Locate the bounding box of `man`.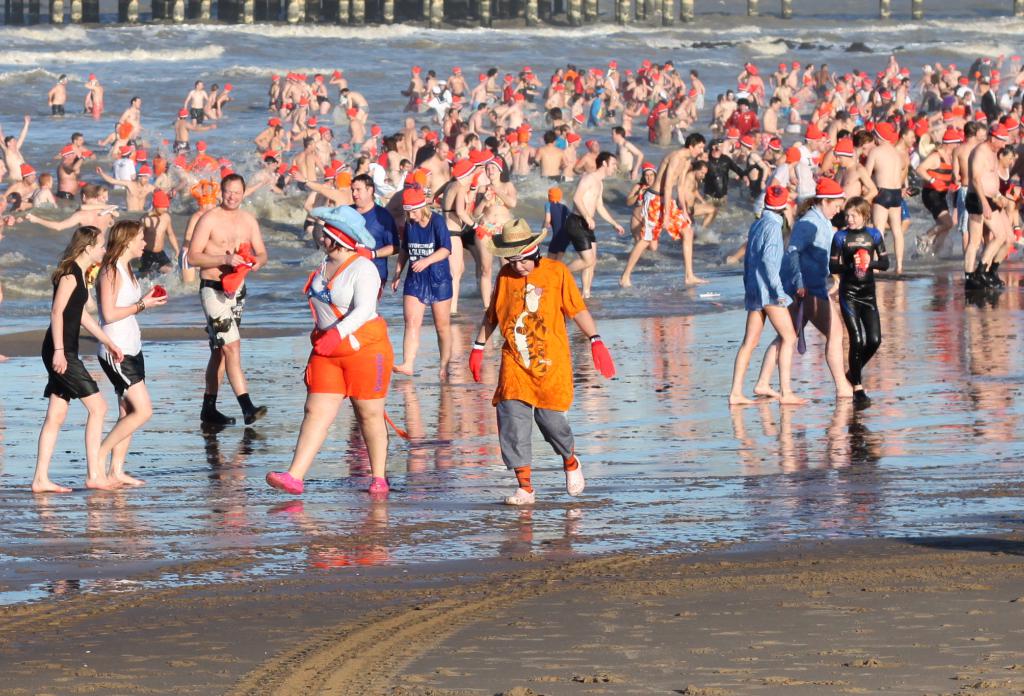
Bounding box: (x1=963, y1=129, x2=1009, y2=279).
